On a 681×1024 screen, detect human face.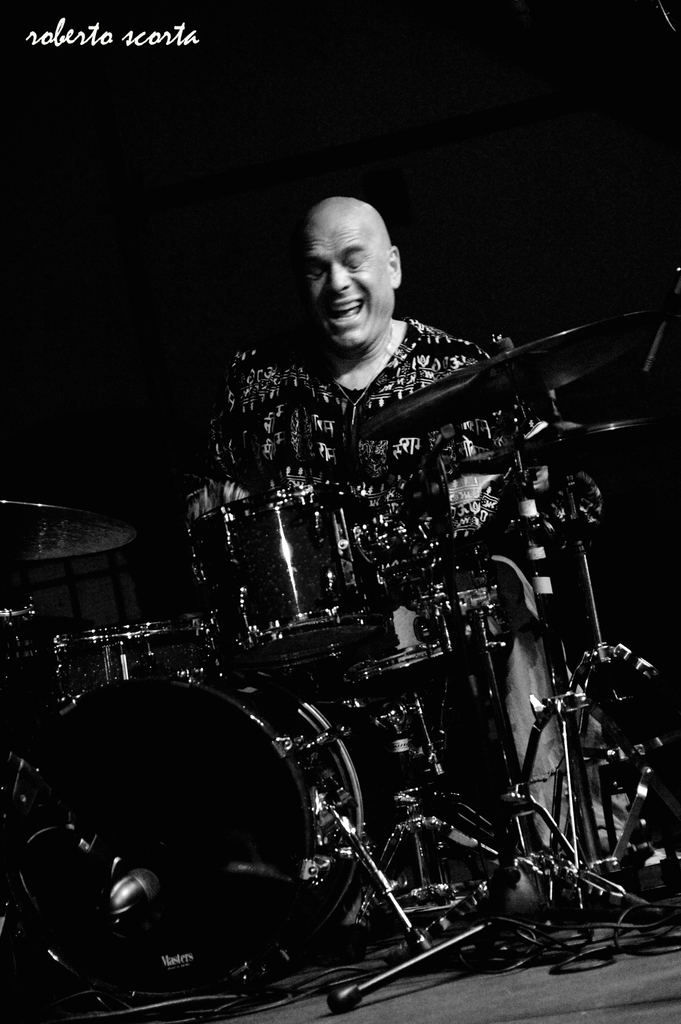
300, 222, 386, 346.
